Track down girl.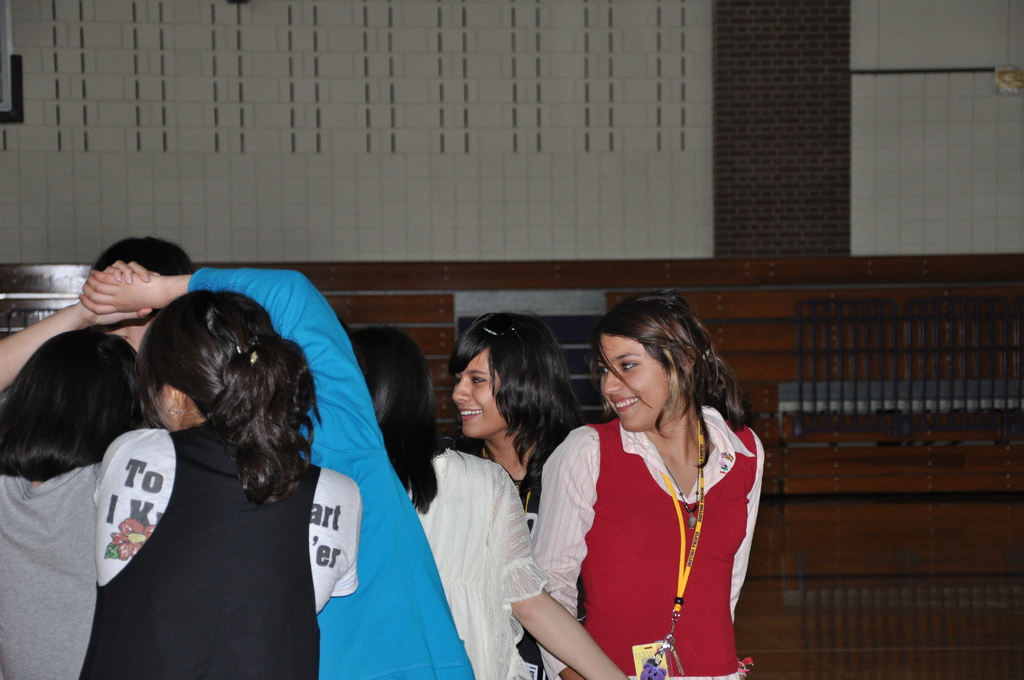
Tracked to {"left": 355, "top": 330, "right": 629, "bottom": 679}.
